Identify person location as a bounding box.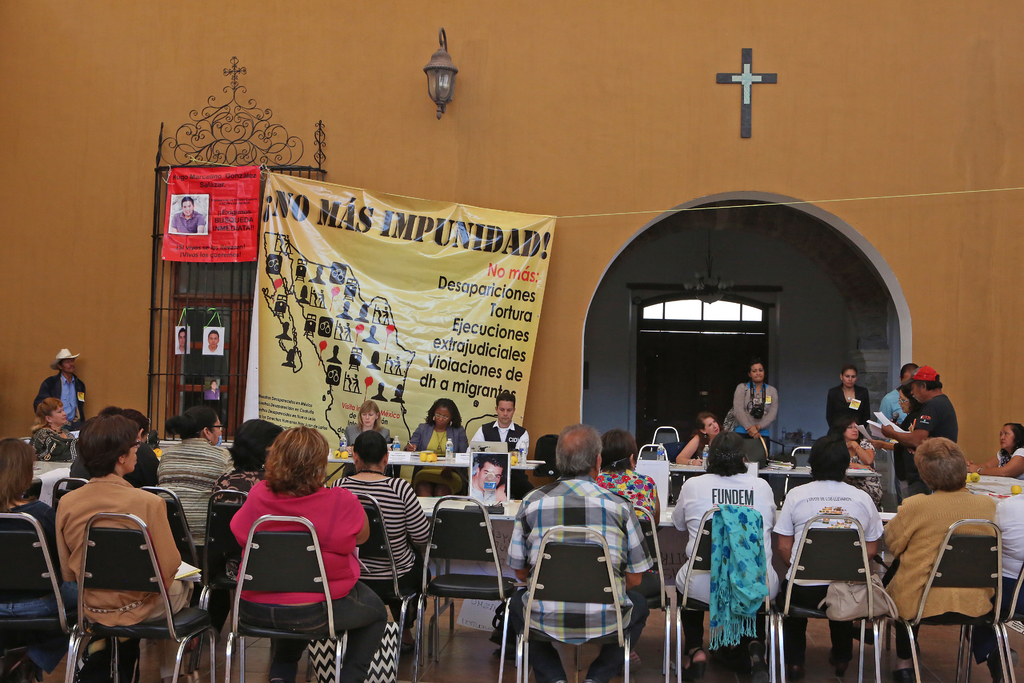
(left=733, top=361, right=780, bottom=461).
